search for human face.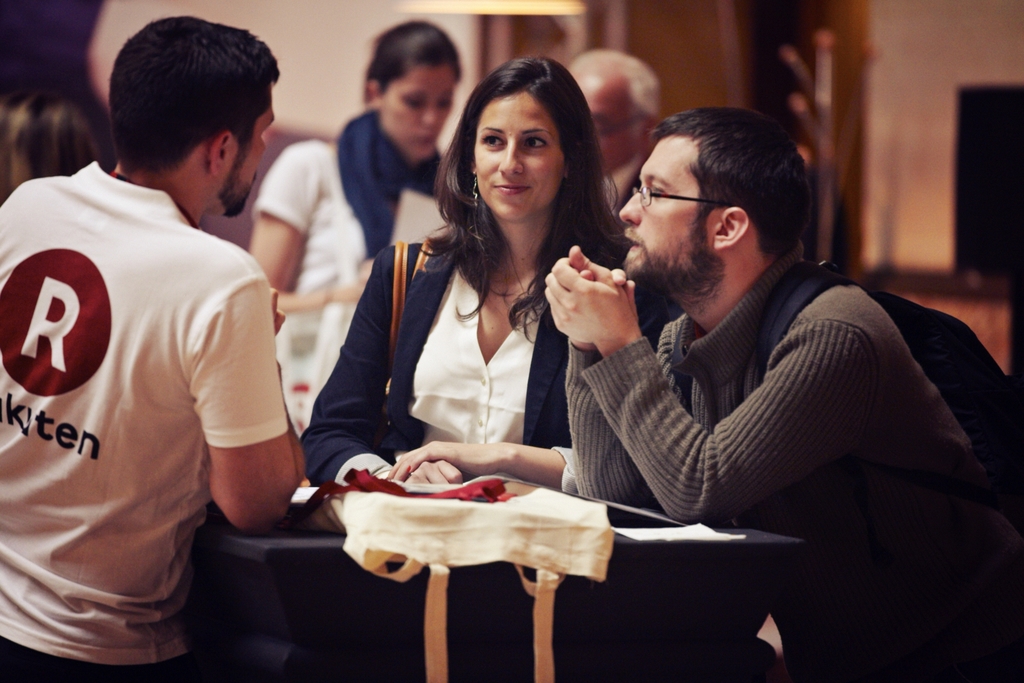
Found at 380:64:457:158.
